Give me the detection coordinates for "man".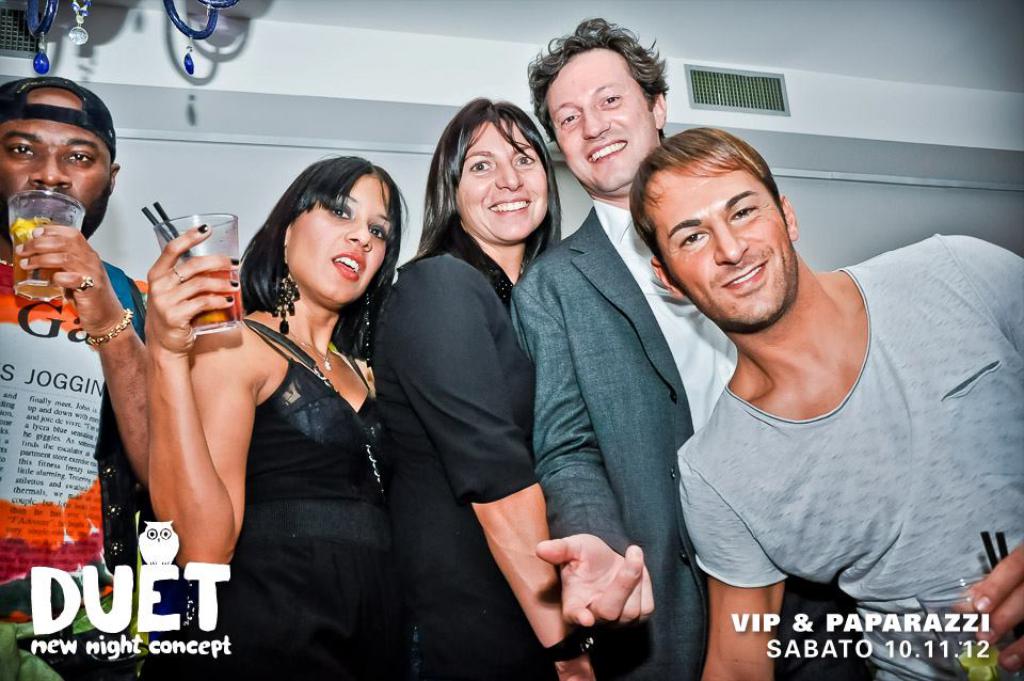
(left=0, top=75, right=161, bottom=619).
